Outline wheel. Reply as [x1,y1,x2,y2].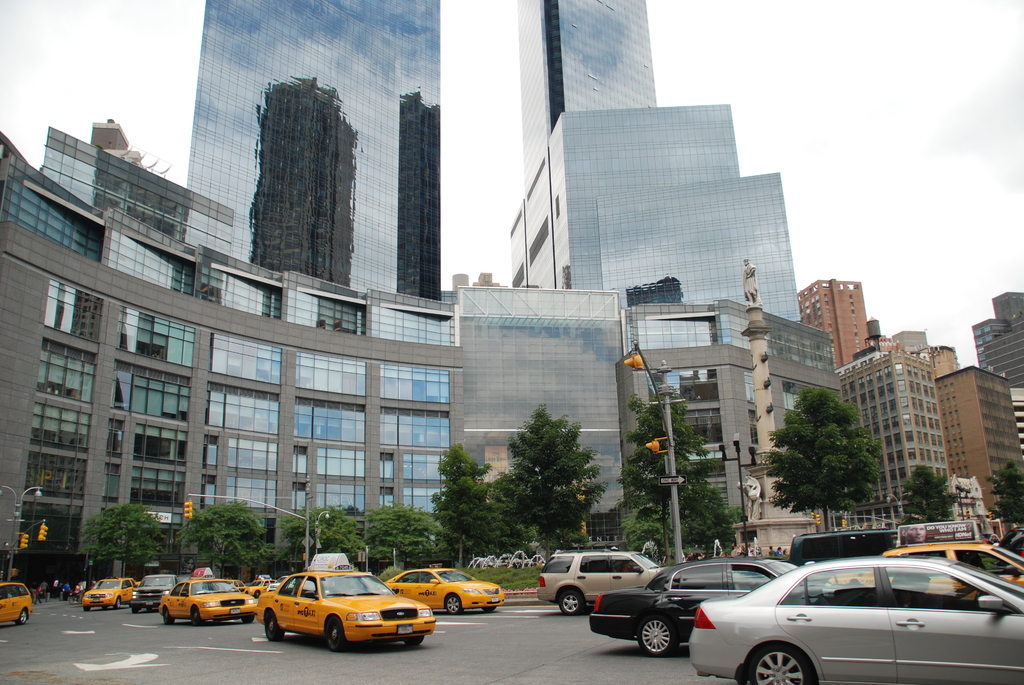
[634,611,680,661].
